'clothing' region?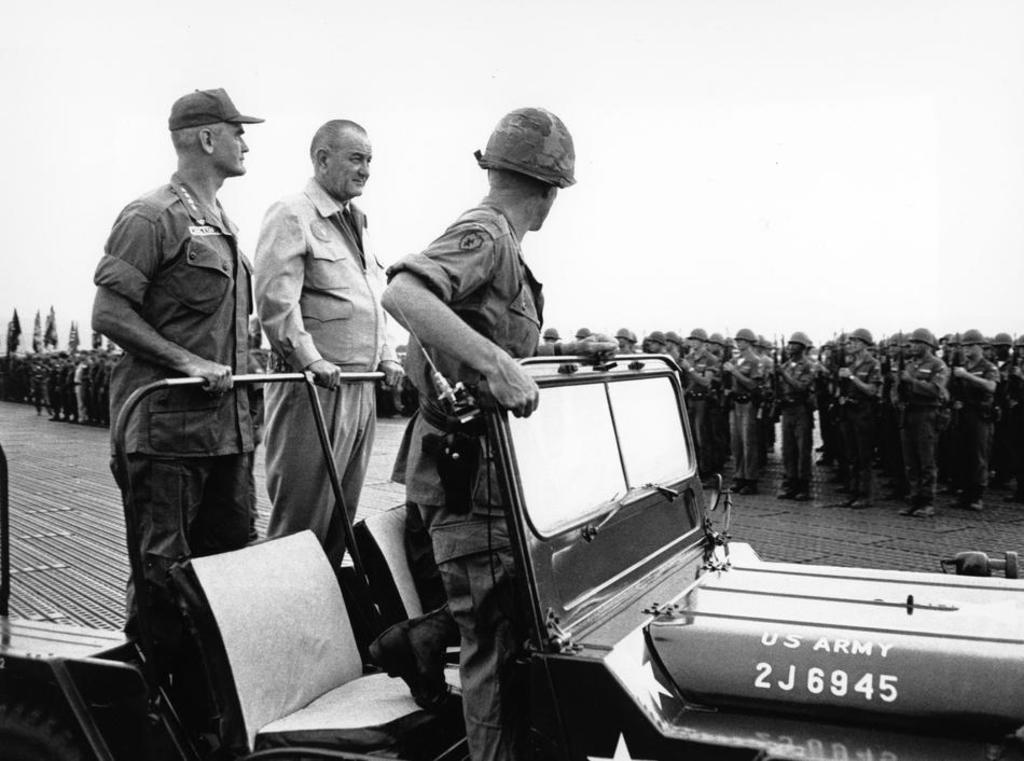
region(838, 352, 884, 497)
